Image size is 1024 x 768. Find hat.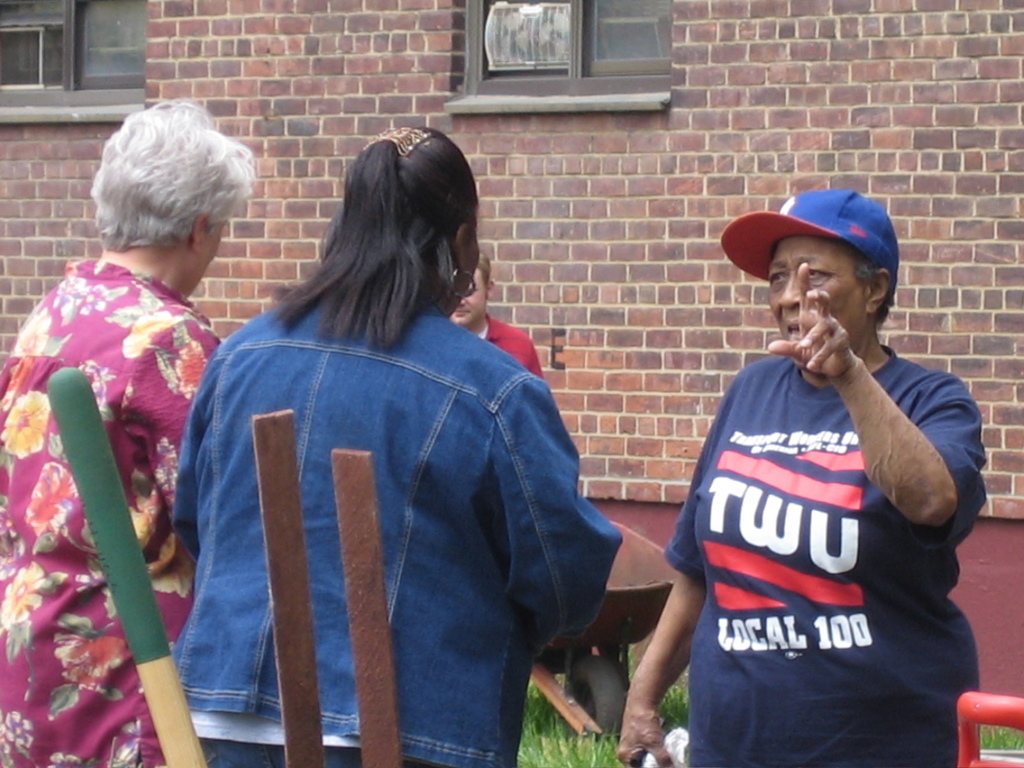
719/189/902/278.
